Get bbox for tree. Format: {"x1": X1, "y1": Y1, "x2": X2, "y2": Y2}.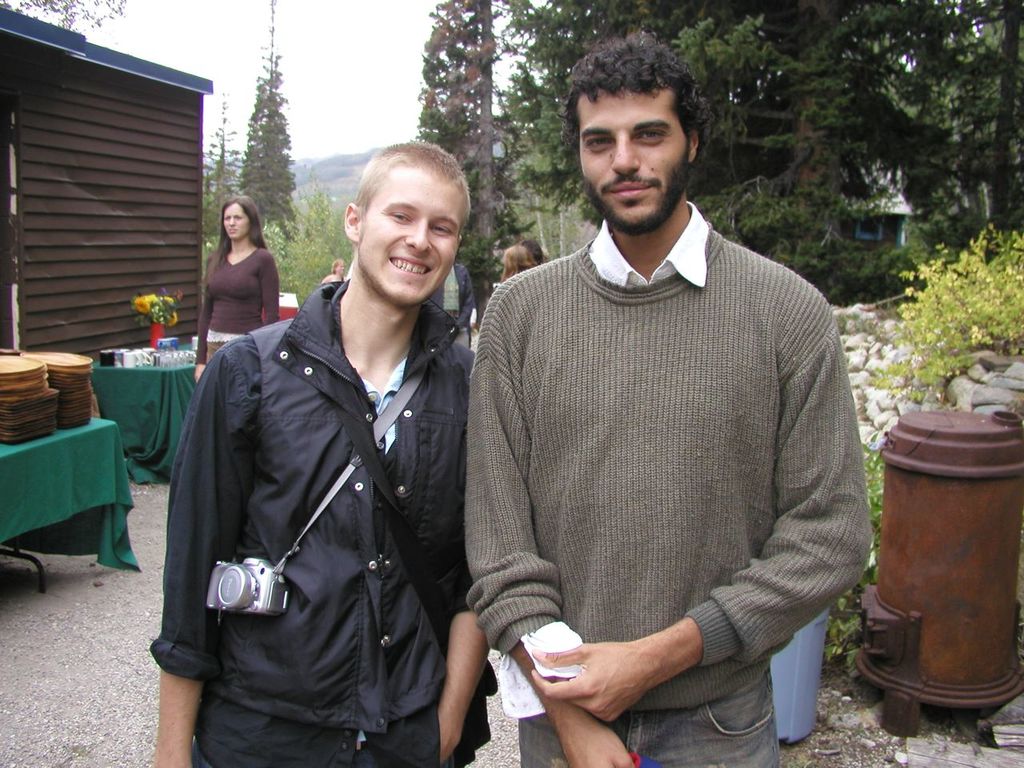
{"x1": 0, "y1": 0, "x2": 125, "y2": 38}.
